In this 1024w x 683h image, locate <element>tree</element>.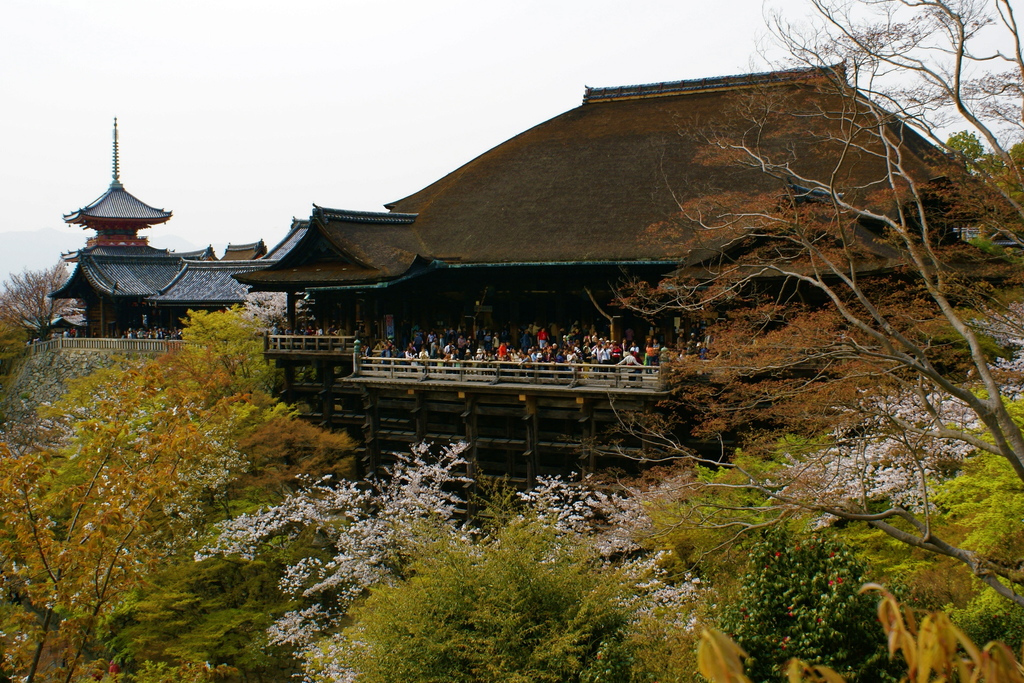
Bounding box: bbox=[982, 145, 1023, 208].
